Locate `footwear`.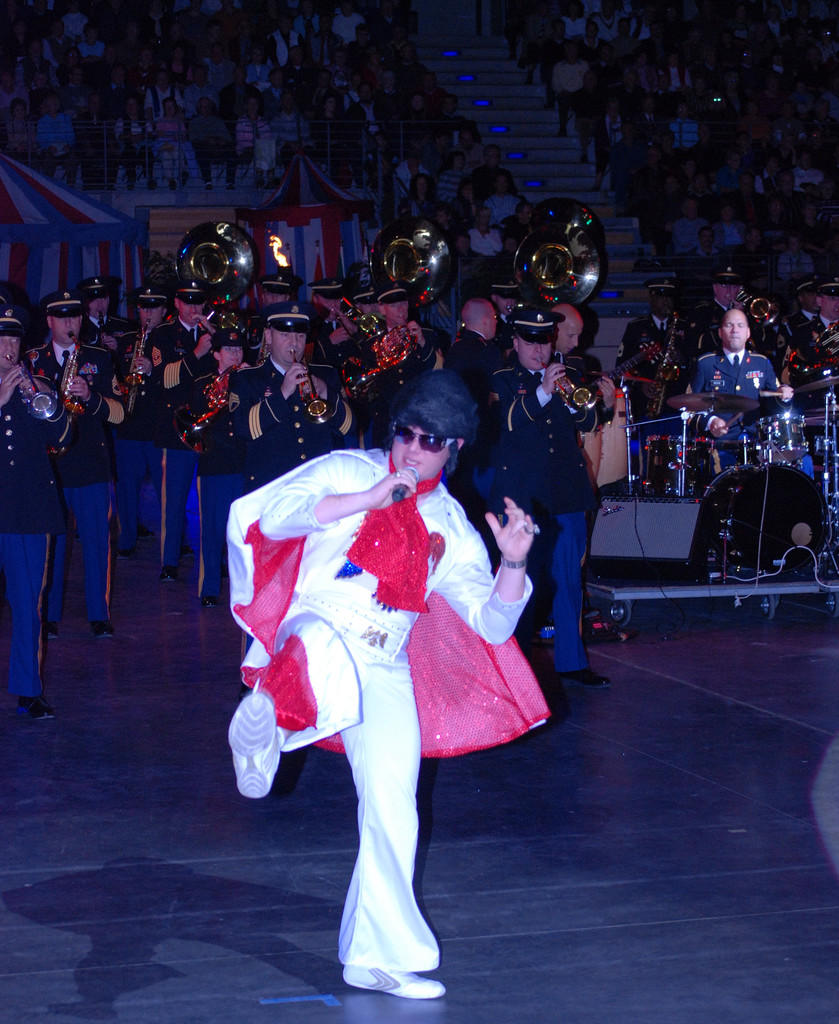
Bounding box: (left=225, top=692, right=280, bottom=800).
